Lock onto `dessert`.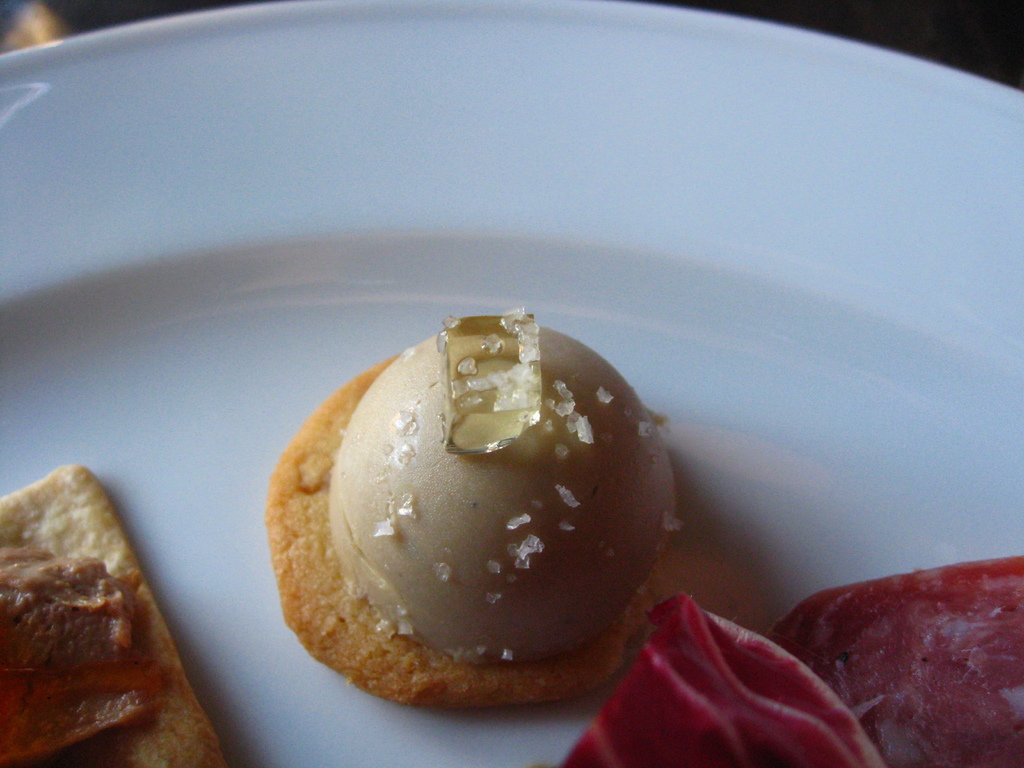
Locked: [255, 315, 676, 716].
